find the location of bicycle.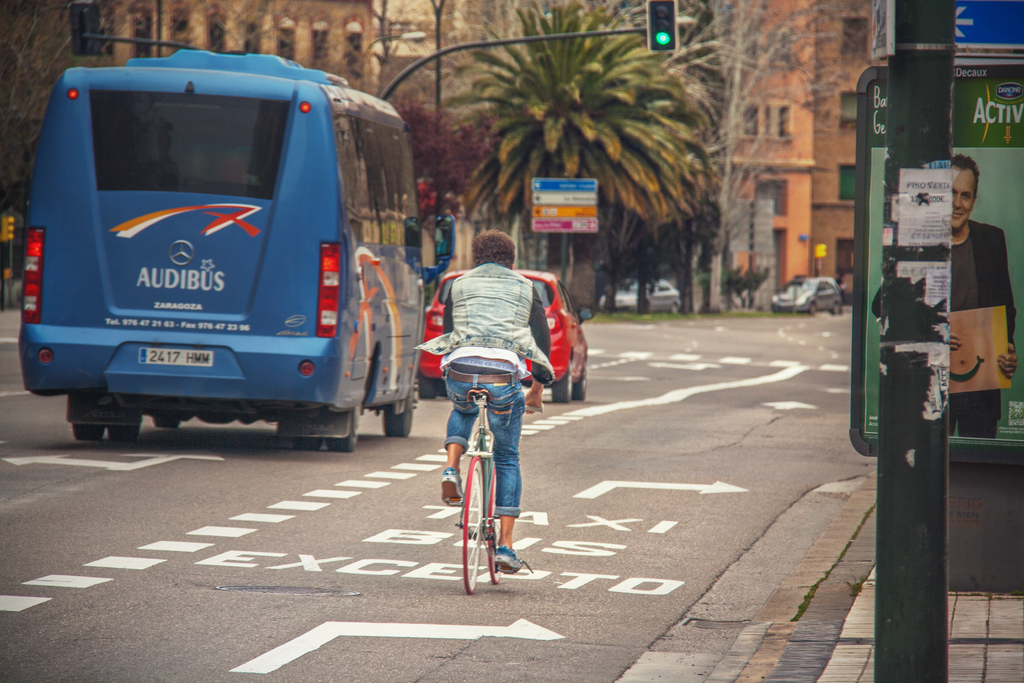
Location: (447, 379, 534, 596).
